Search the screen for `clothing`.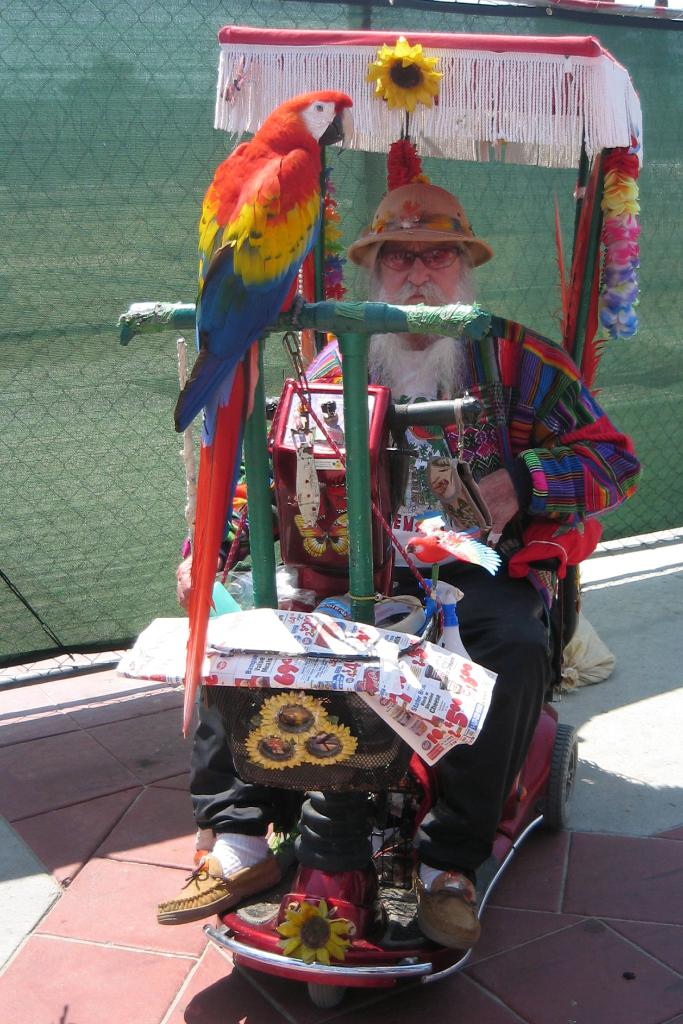
Found at (169, 306, 650, 875).
